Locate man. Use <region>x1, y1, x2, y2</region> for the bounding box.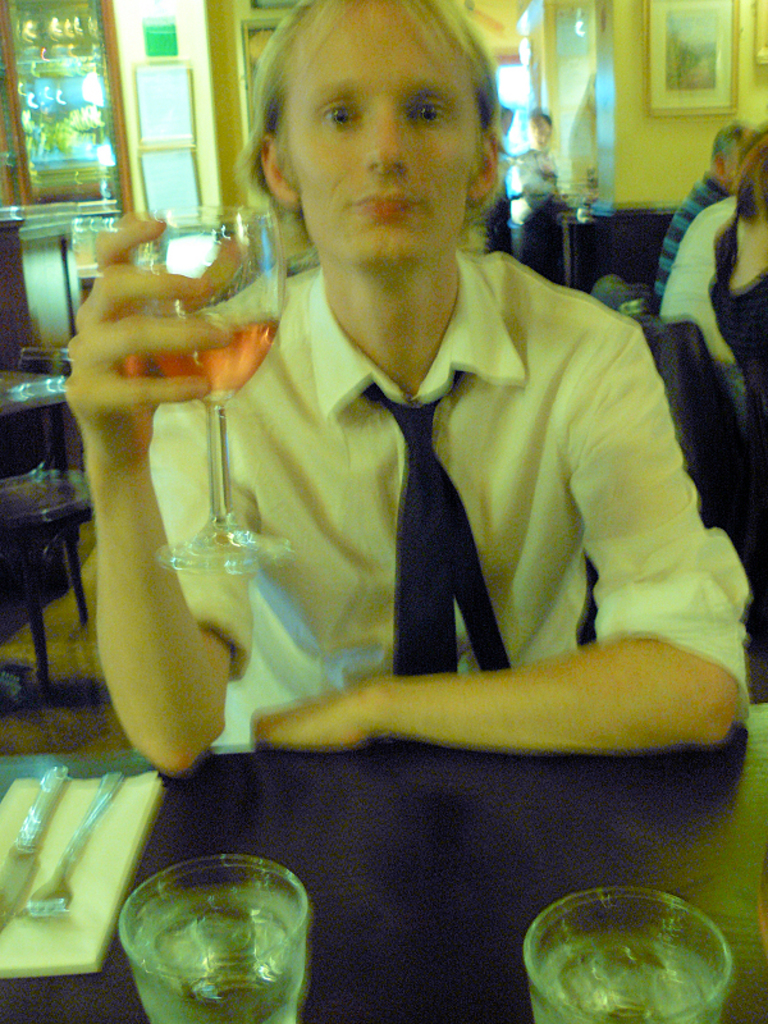
<region>657, 122, 758, 310</region>.
